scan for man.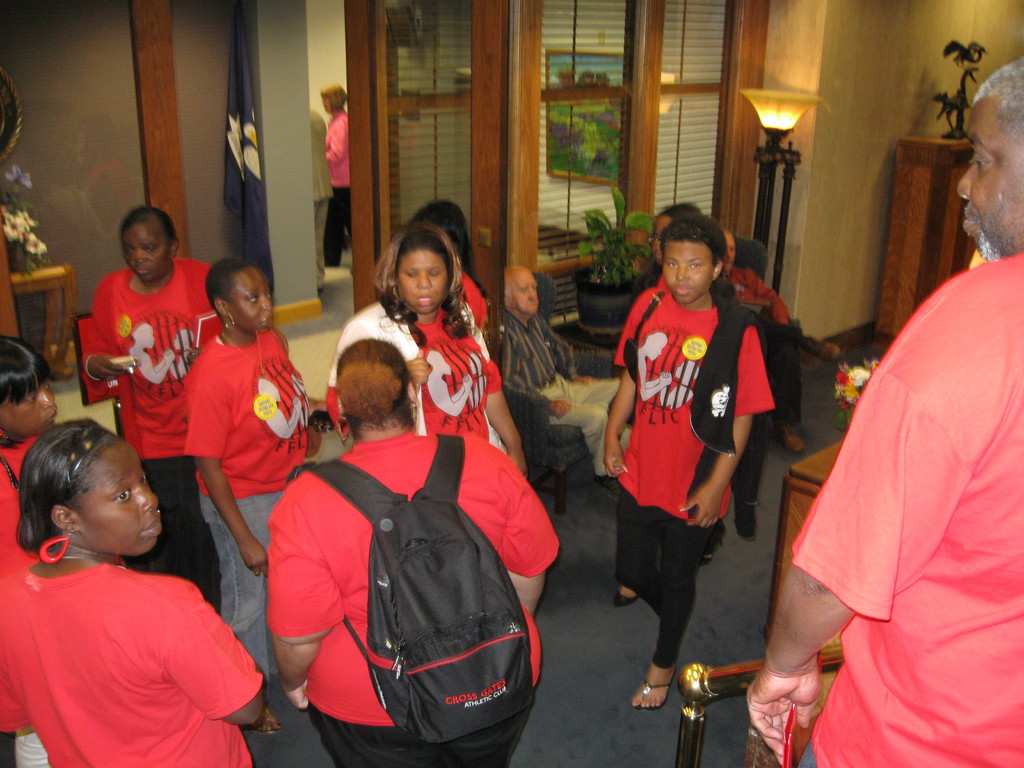
Scan result: <box>760,141,1019,766</box>.
